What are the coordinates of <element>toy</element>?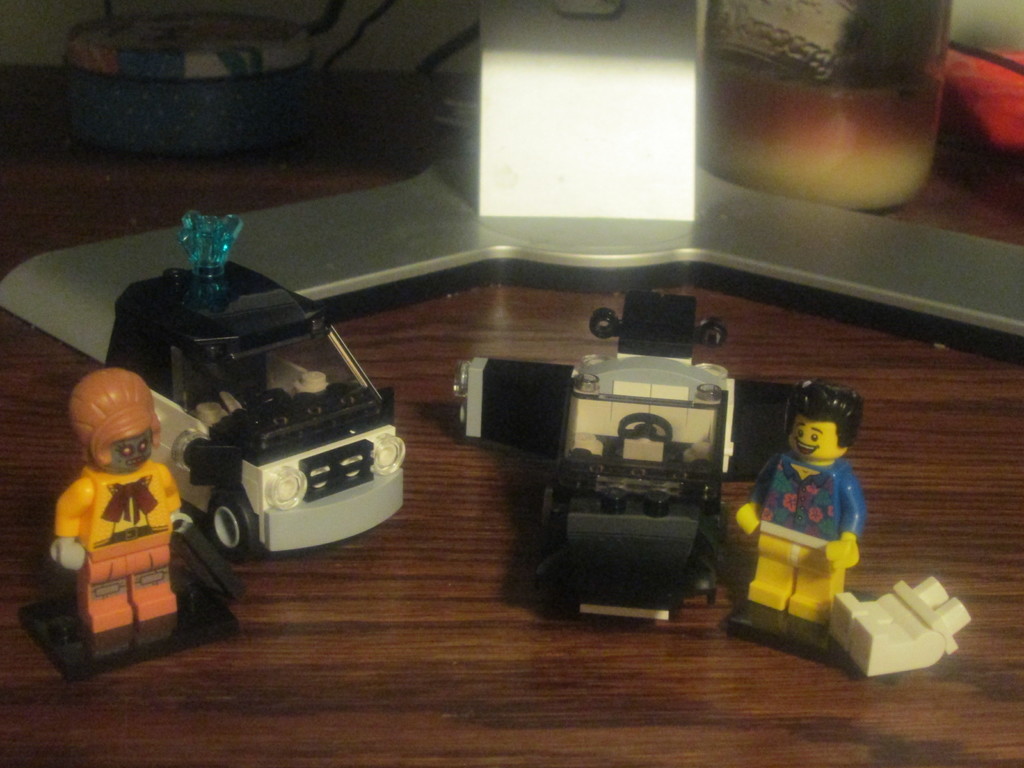
l=828, t=579, r=968, b=680.
